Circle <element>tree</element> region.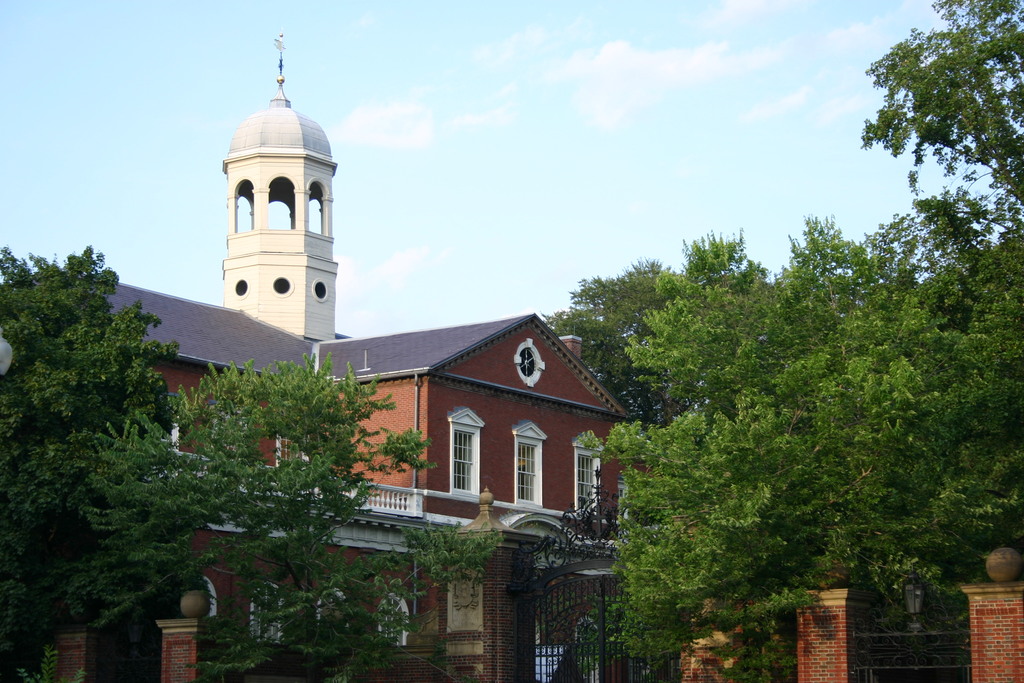
Region: <box>155,345,530,682</box>.
